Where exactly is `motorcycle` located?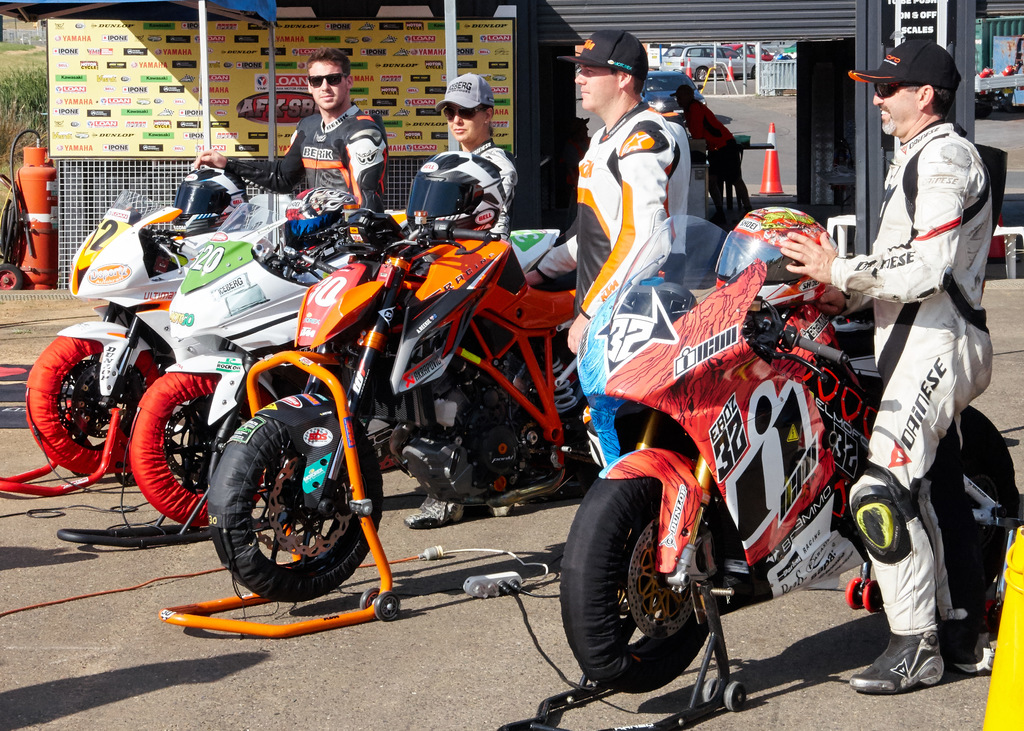
Its bounding box is bbox=[125, 189, 428, 528].
